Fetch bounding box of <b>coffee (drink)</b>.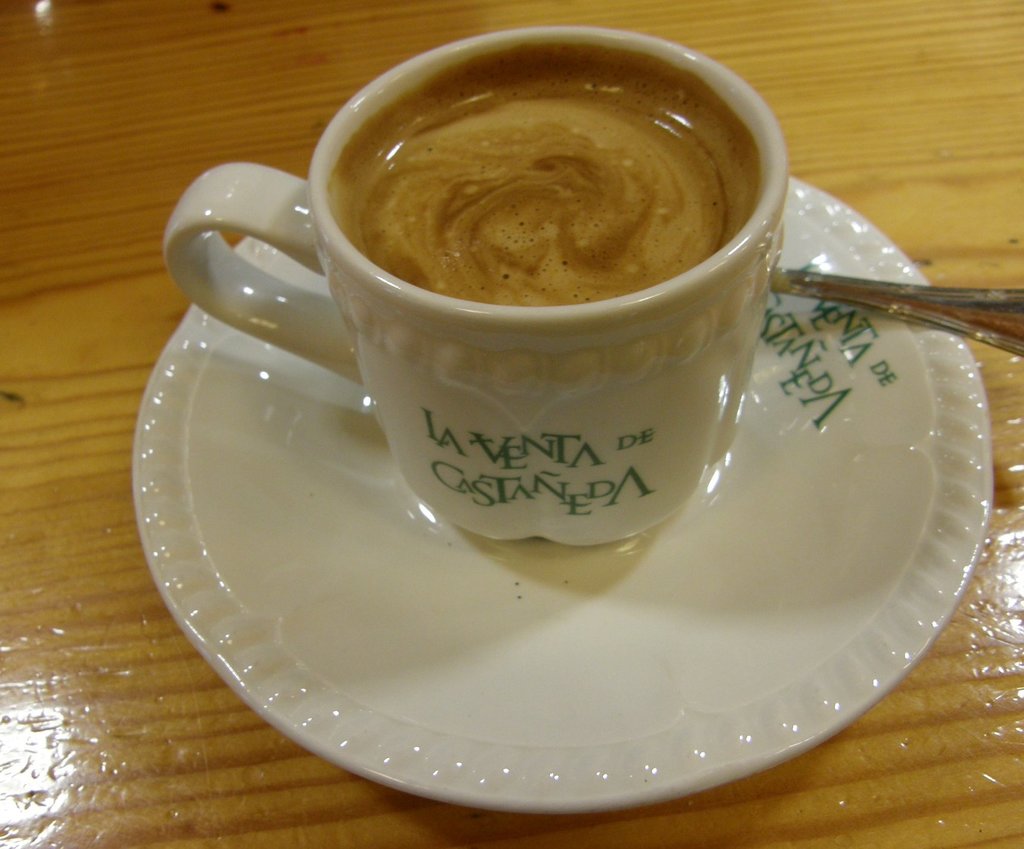
Bbox: <bbox>326, 38, 759, 310</bbox>.
